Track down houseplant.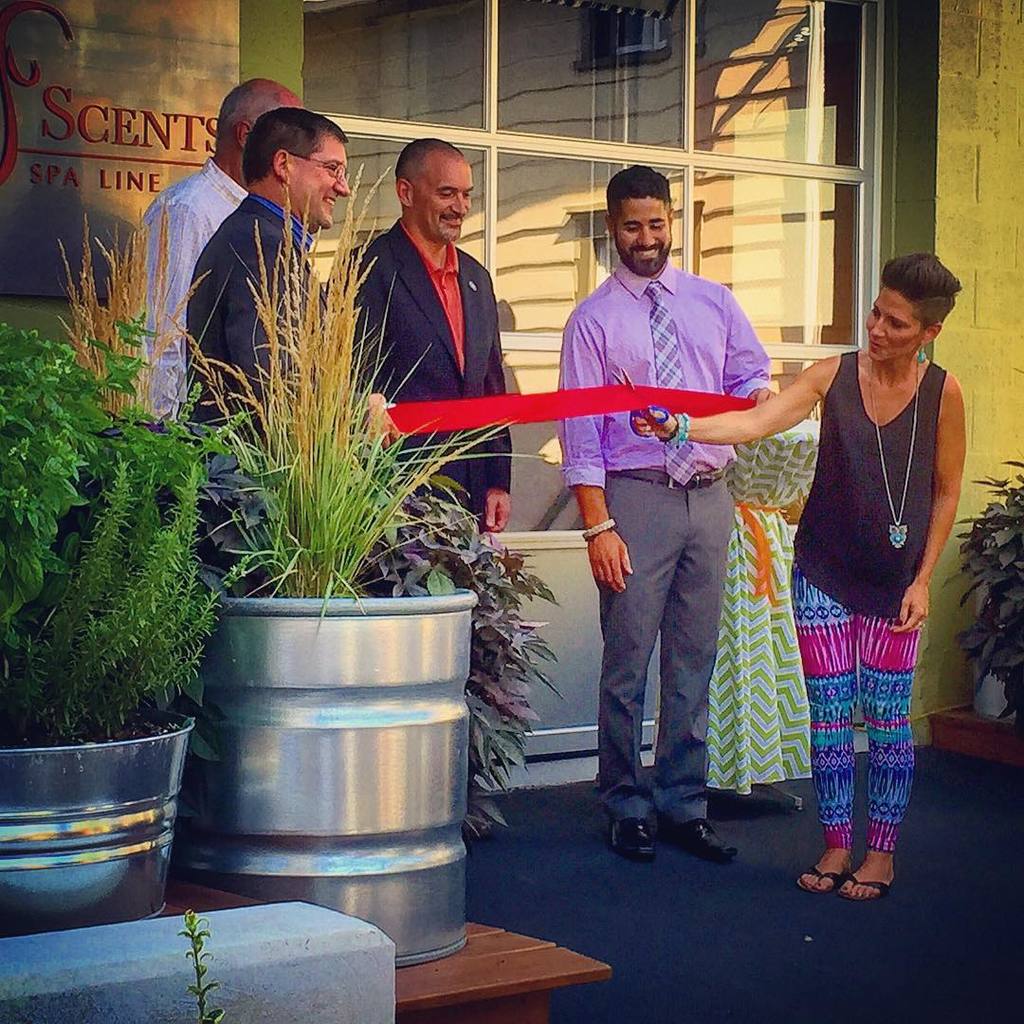
Tracked to locate(941, 441, 1023, 750).
